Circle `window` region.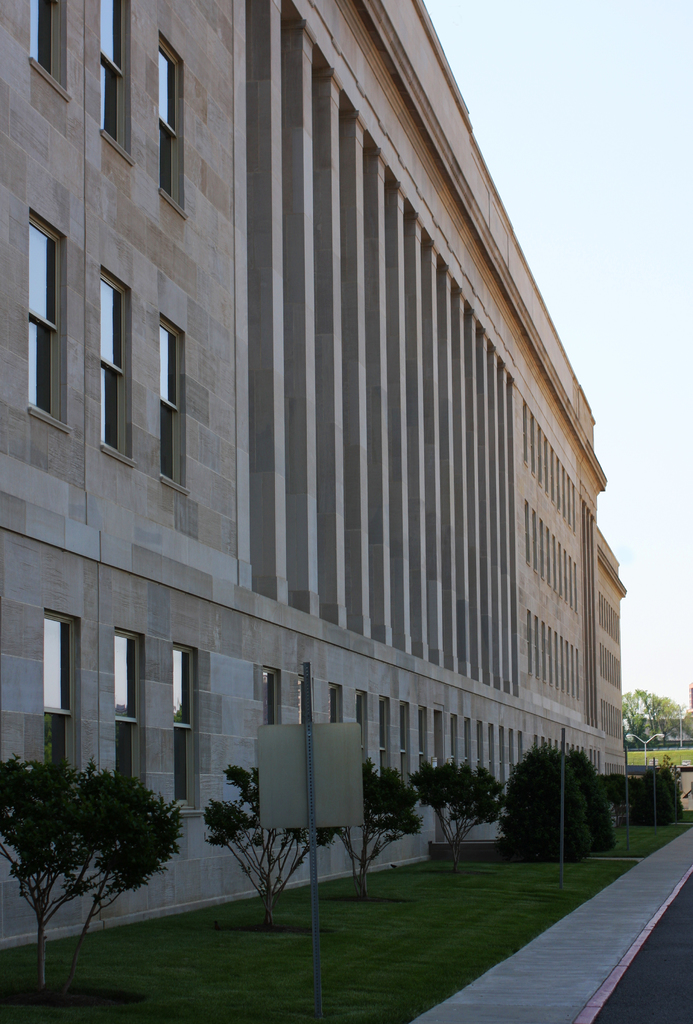
Region: crop(329, 684, 339, 722).
